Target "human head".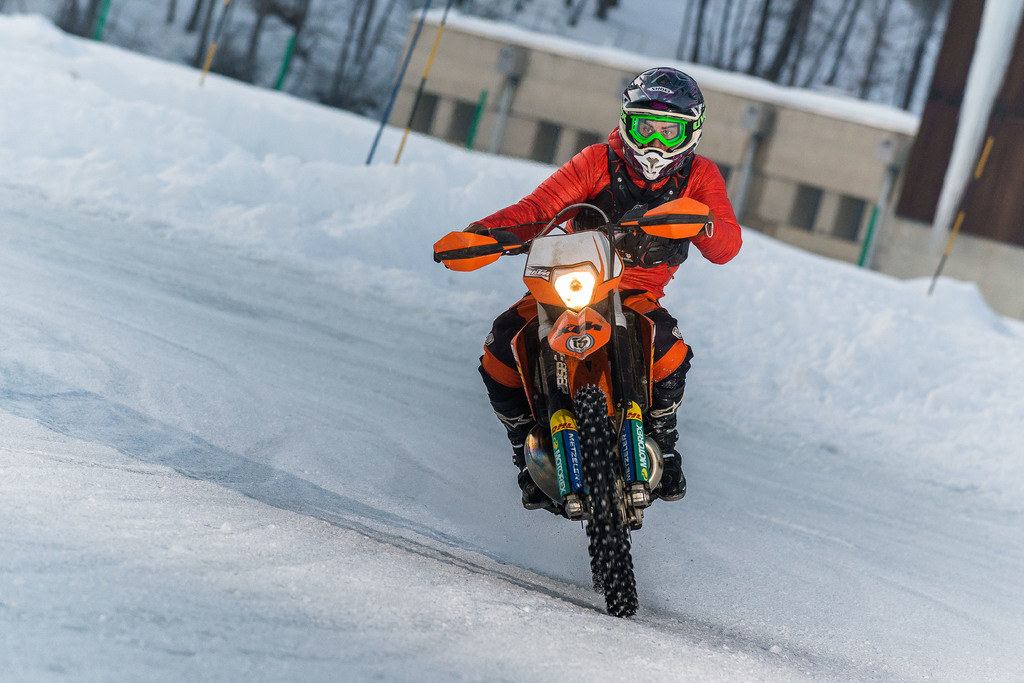
Target region: [621,76,707,181].
